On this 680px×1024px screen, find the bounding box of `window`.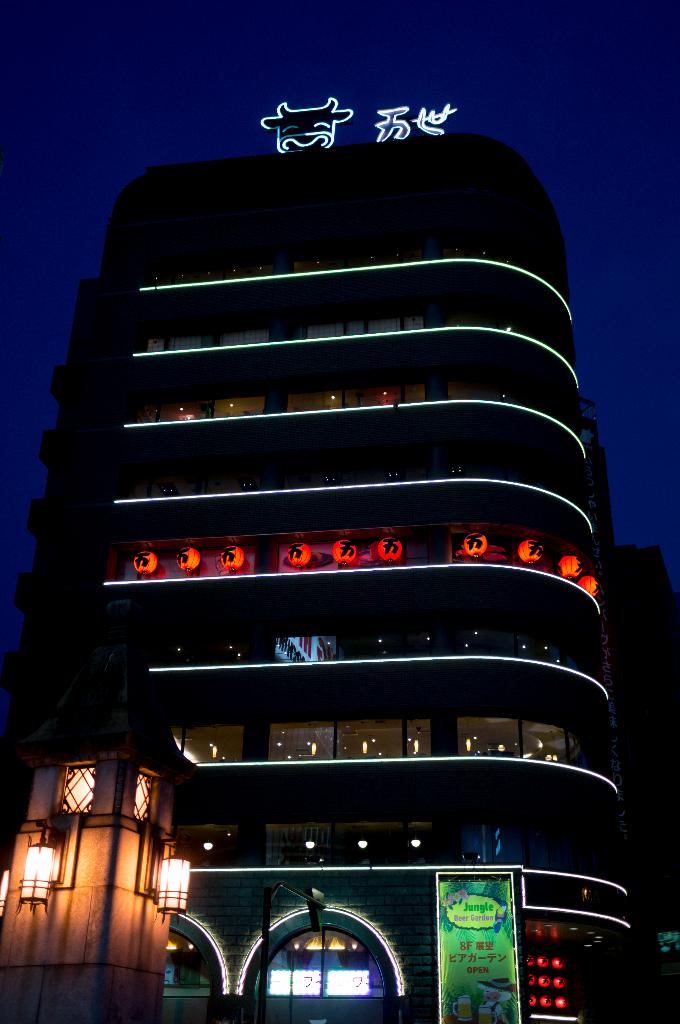
Bounding box: bbox(239, 902, 407, 1023).
